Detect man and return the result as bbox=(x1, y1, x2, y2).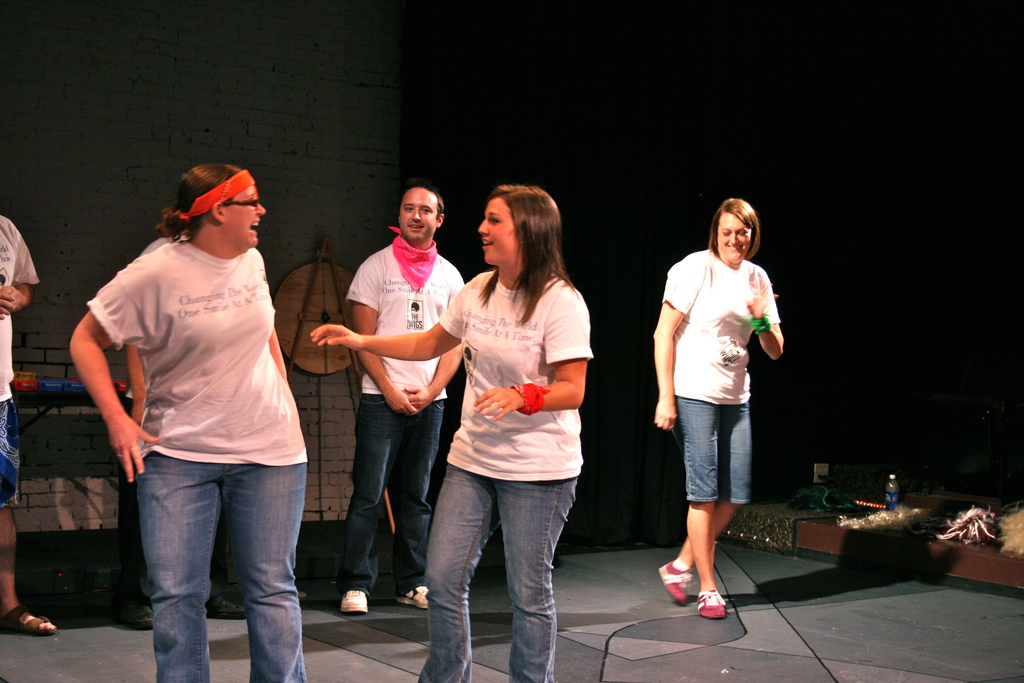
bbox=(0, 215, 54, 631).
